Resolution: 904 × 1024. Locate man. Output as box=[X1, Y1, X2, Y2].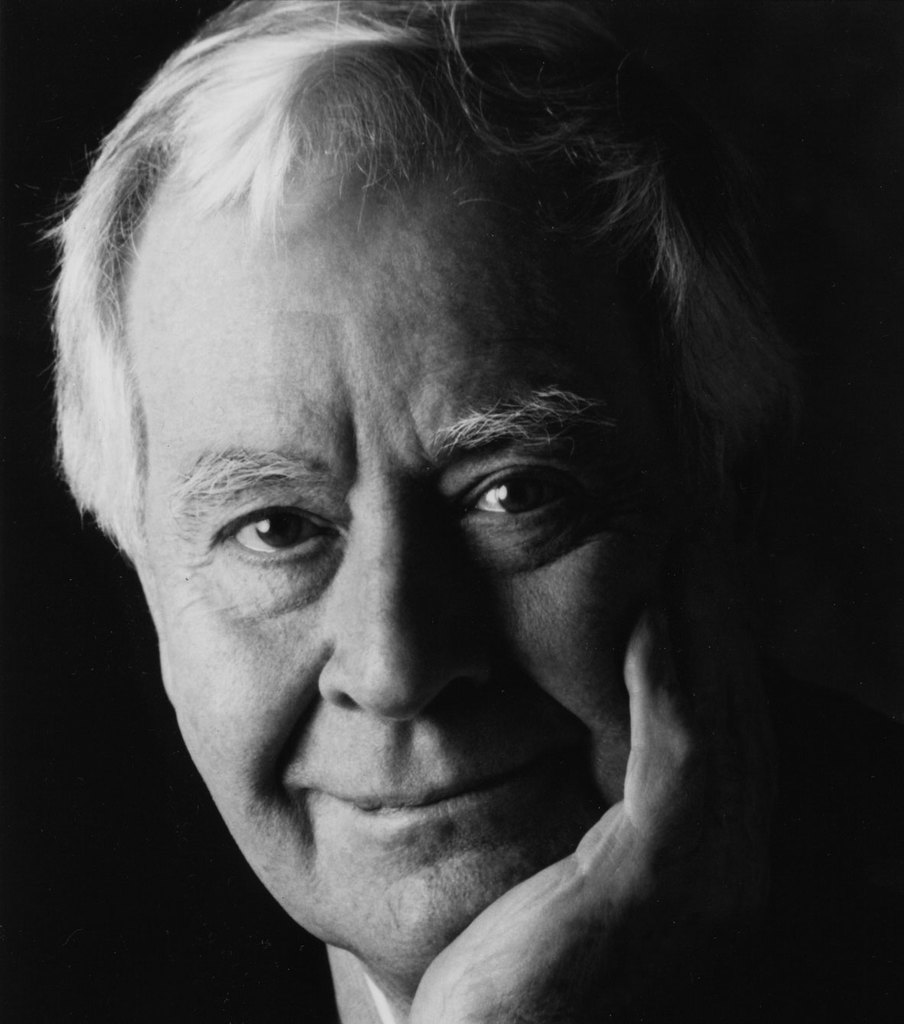
box=[0, 0, 903, 1023].
